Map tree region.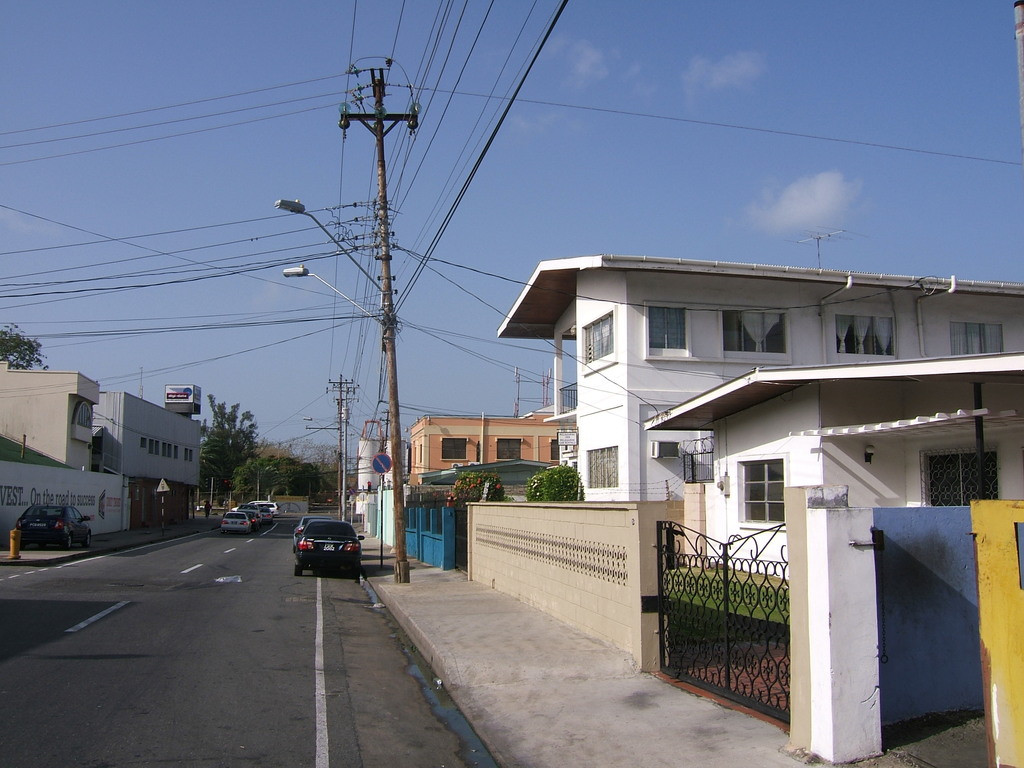
Mapped to 182:404:260:512.
